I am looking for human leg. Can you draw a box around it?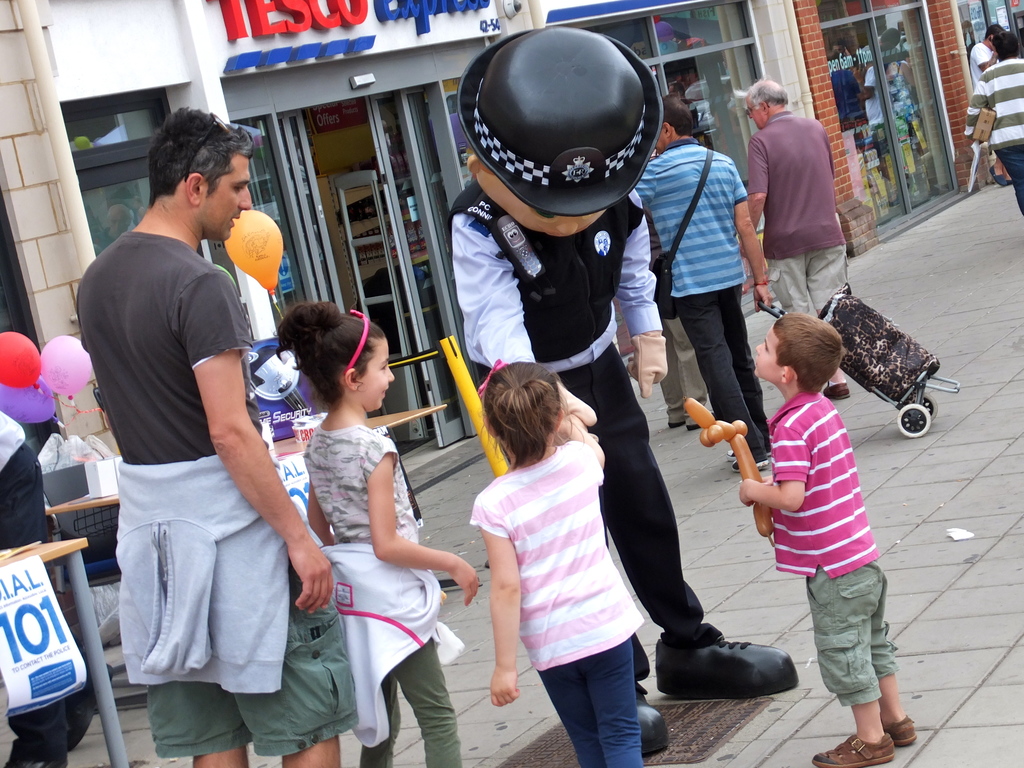
Sure, the bounding box is <region>351, 461, 459, 714</region>.
